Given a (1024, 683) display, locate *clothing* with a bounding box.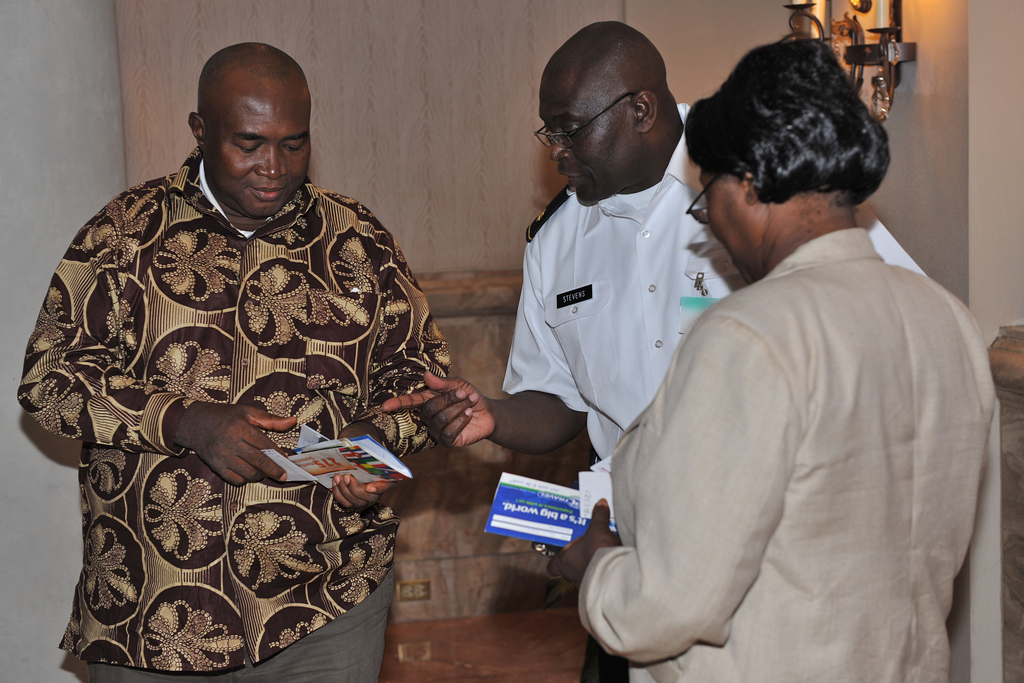
Located: <bbox>31, 144, 457, 648</bbox>.
